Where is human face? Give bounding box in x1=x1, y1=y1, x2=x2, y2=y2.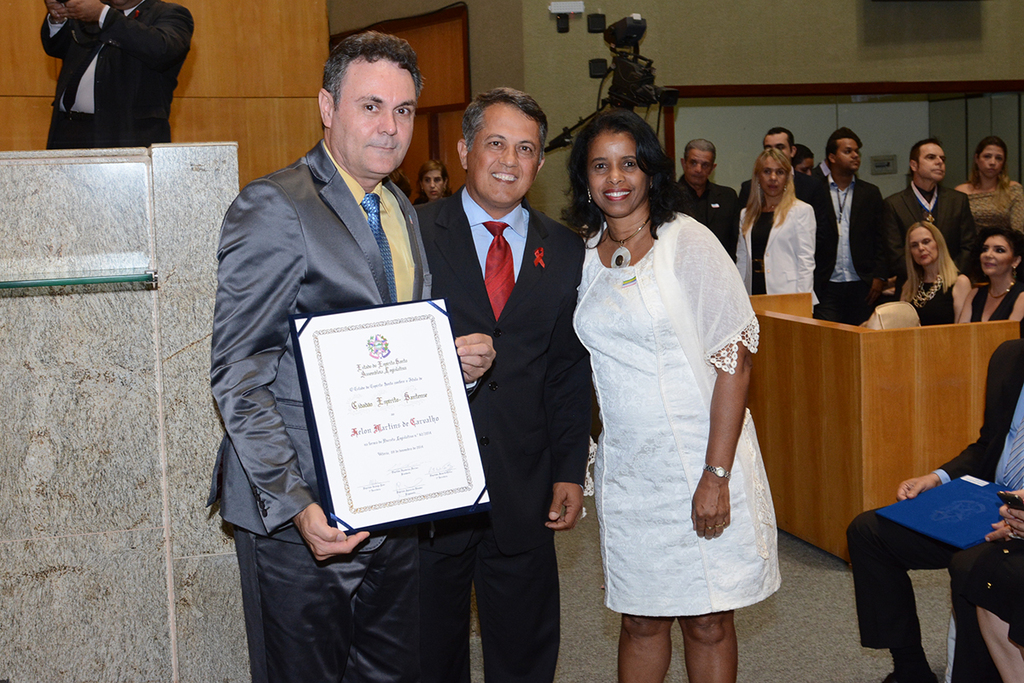
x1=922, y1=141, x2=944, y2=181.
